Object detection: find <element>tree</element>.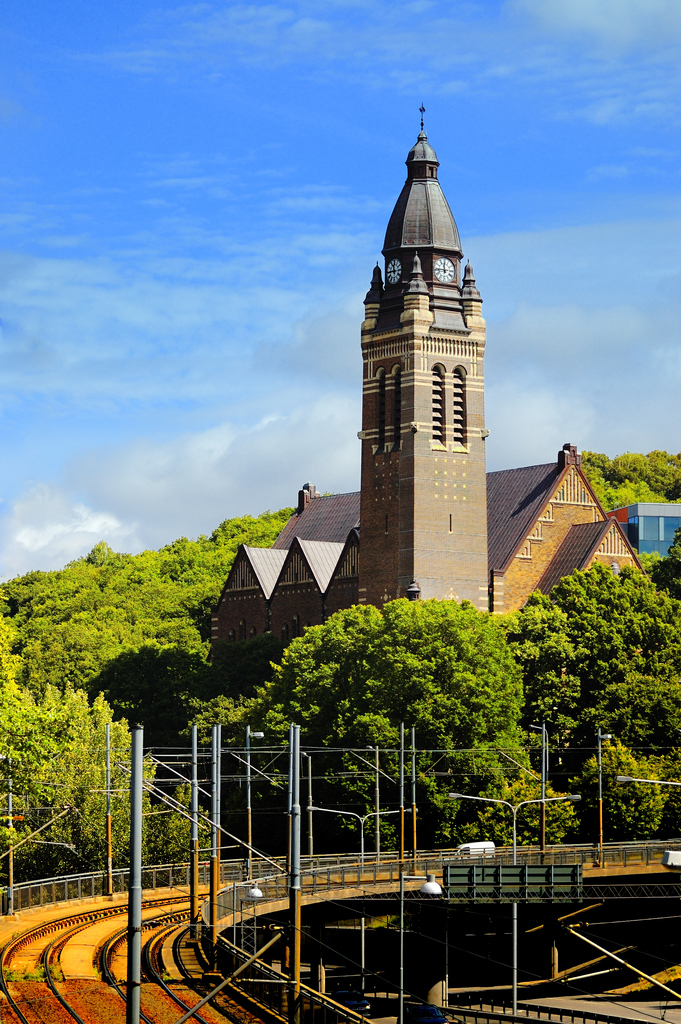
514, 541, 659, 813.
